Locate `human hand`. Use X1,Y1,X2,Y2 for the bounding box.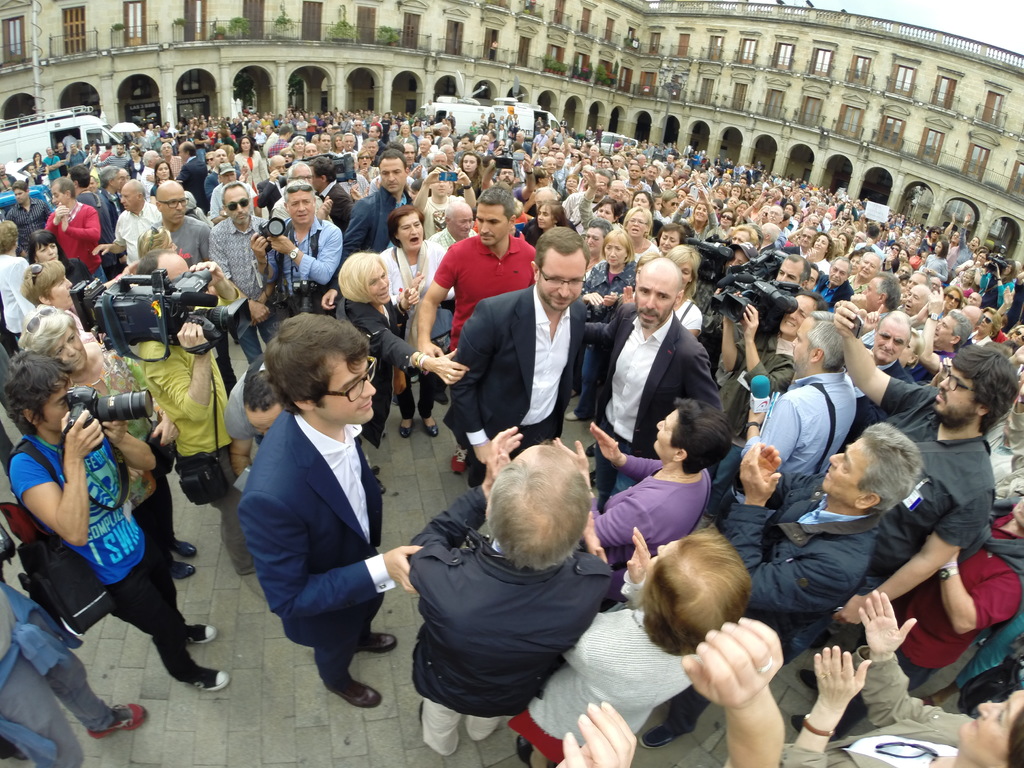
248,230,270,265.
